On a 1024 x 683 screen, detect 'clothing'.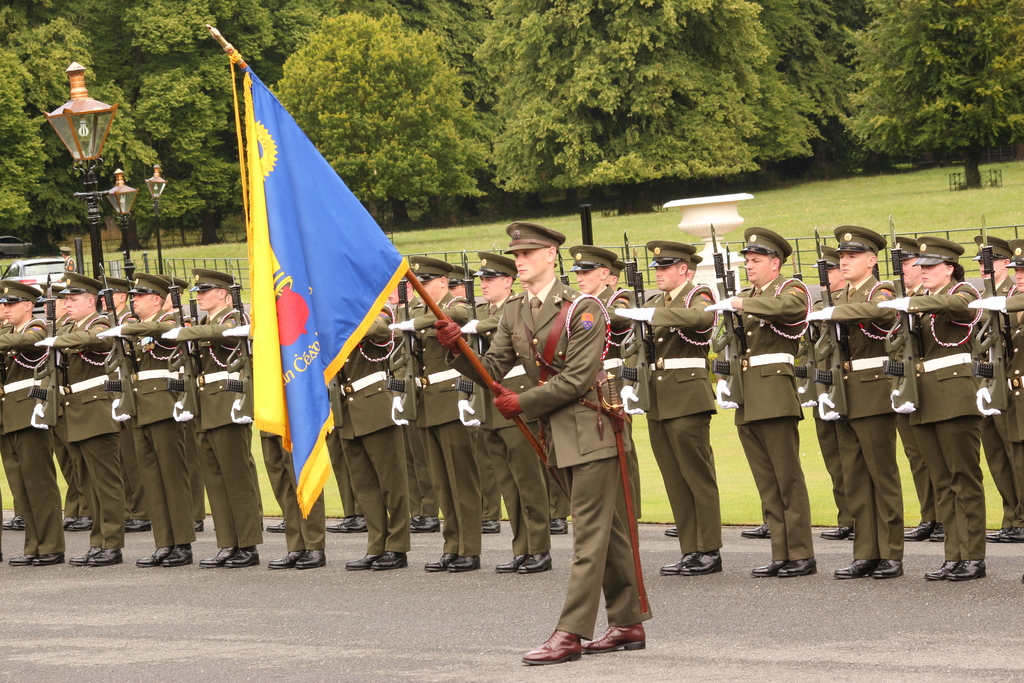
region(541, 450, 572, 524).
